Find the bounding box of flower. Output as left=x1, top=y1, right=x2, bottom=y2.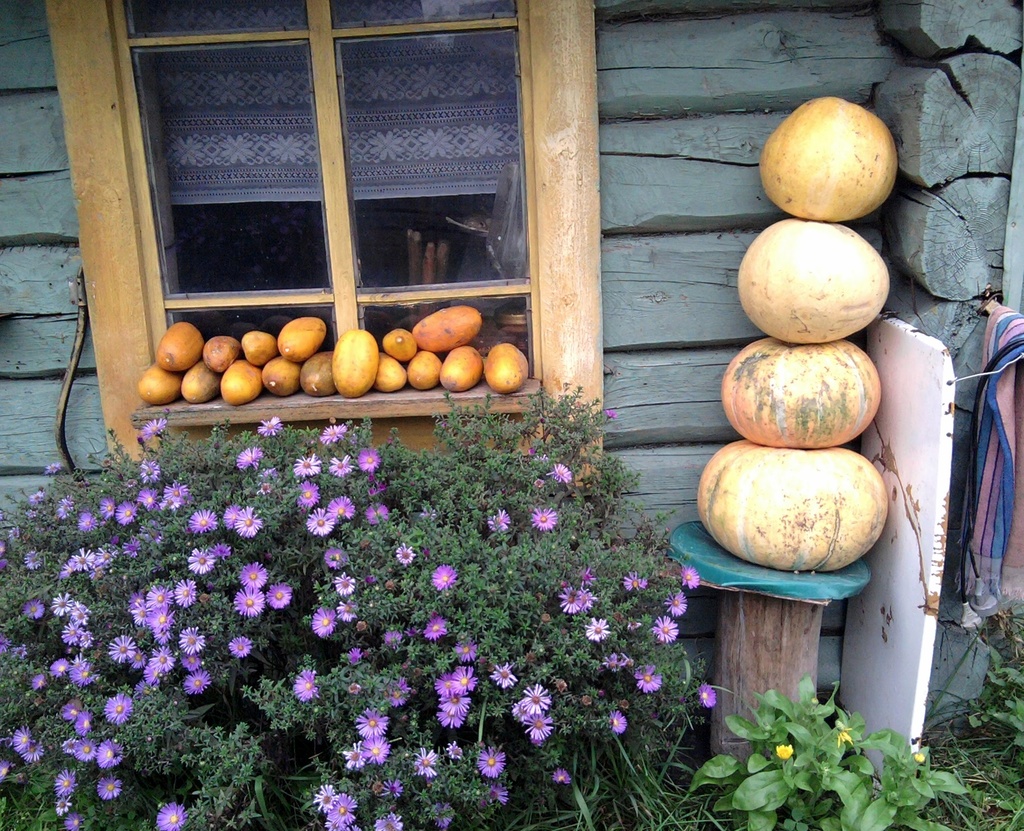
left=97, top=494, right=120, bottom=520.
